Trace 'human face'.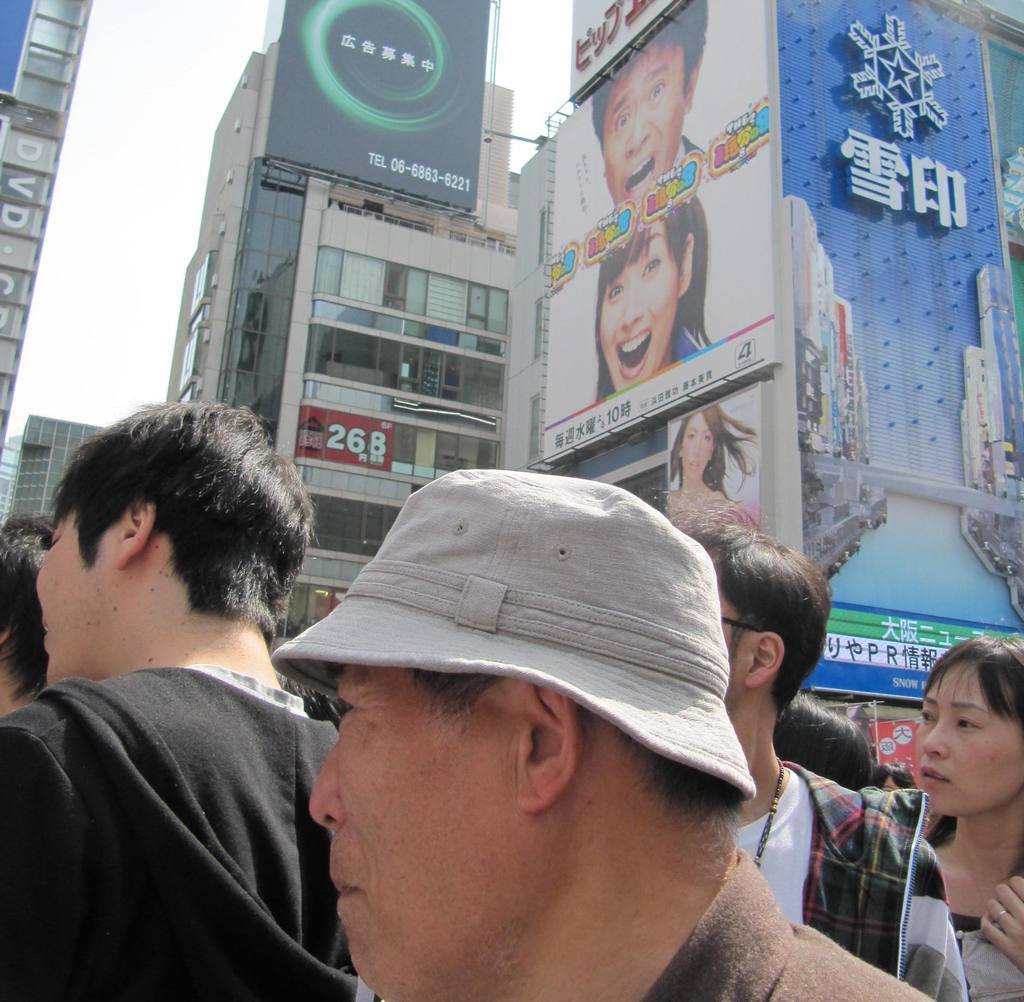
Traced to {"x1": 912, "y1": 656, "x2": 1023, "y2": 819}.
